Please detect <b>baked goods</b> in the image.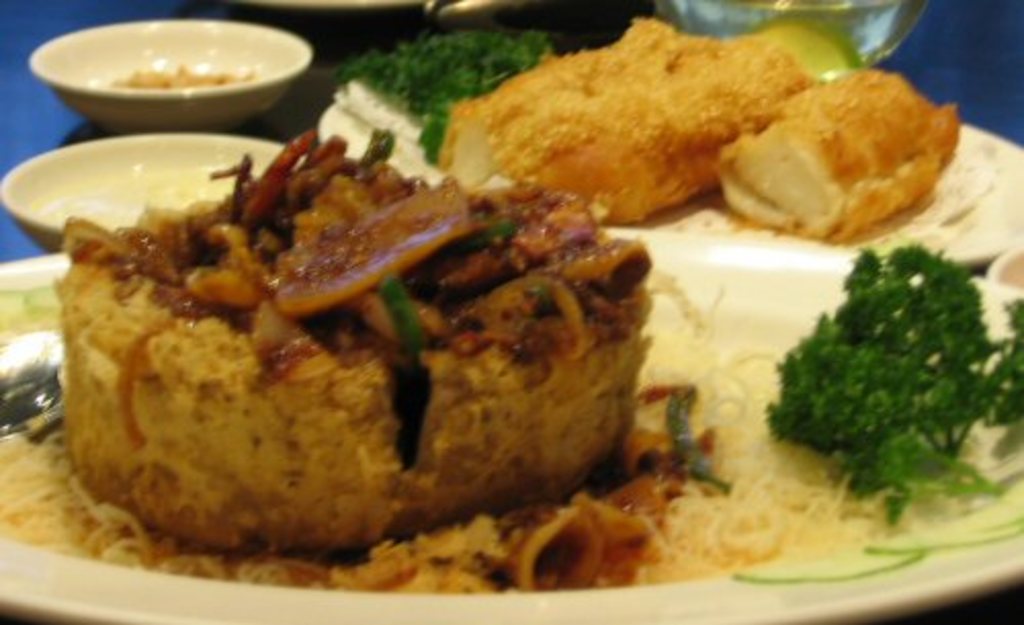
select_region(2, 88, 733, 578).
